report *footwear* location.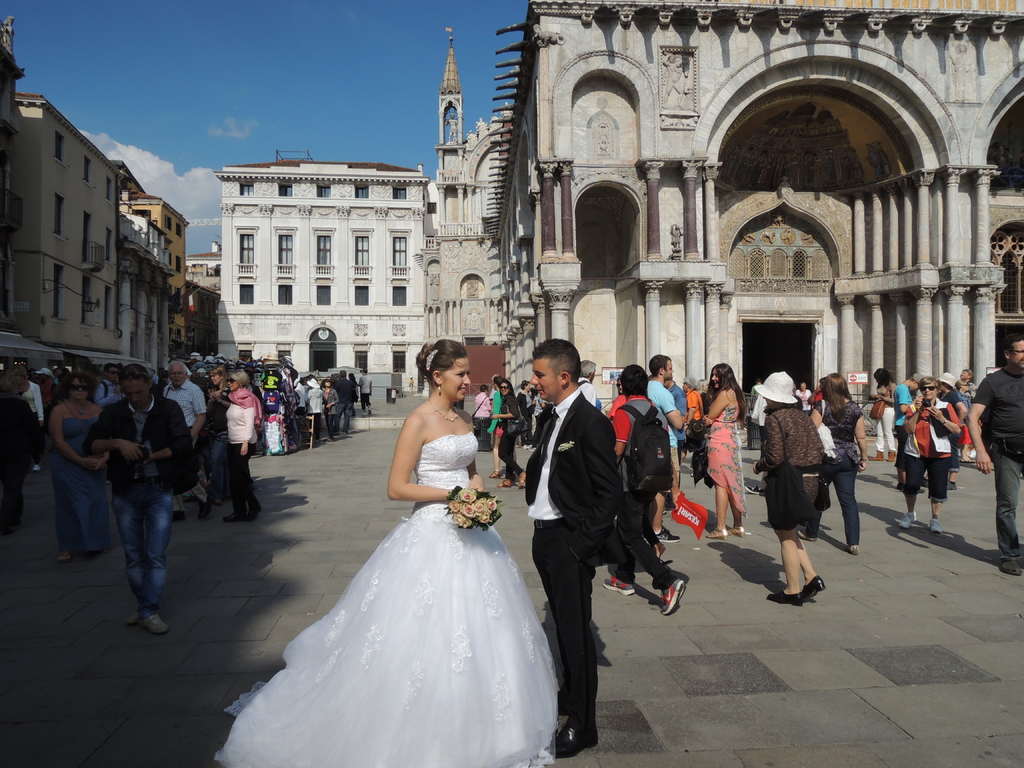
Report: [706,529,729,539].
